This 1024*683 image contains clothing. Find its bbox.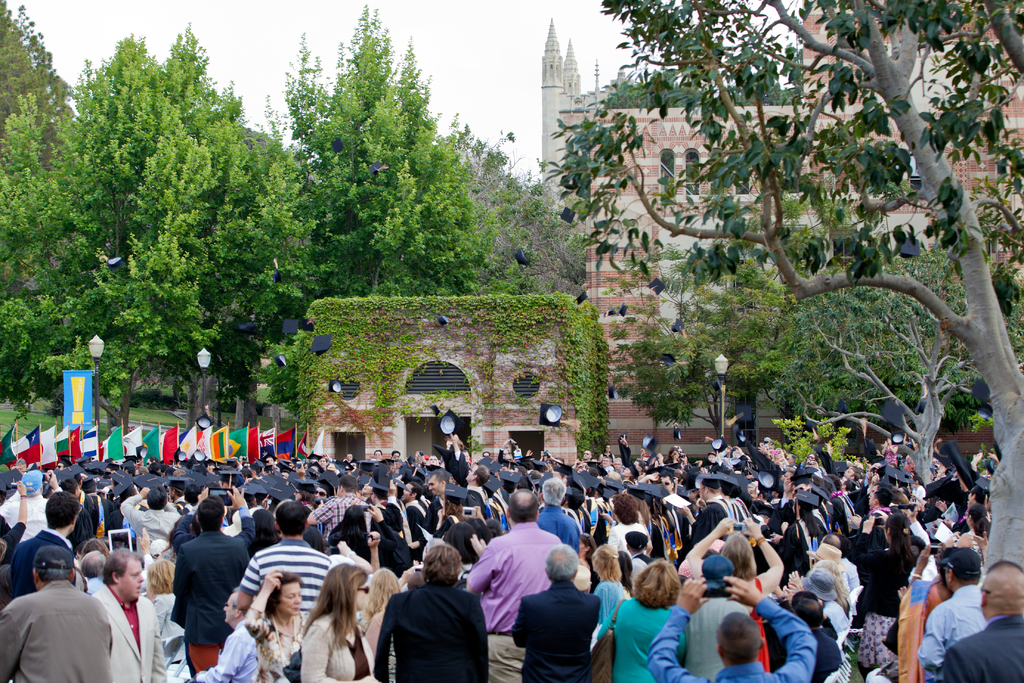
[917,572,993,675].
